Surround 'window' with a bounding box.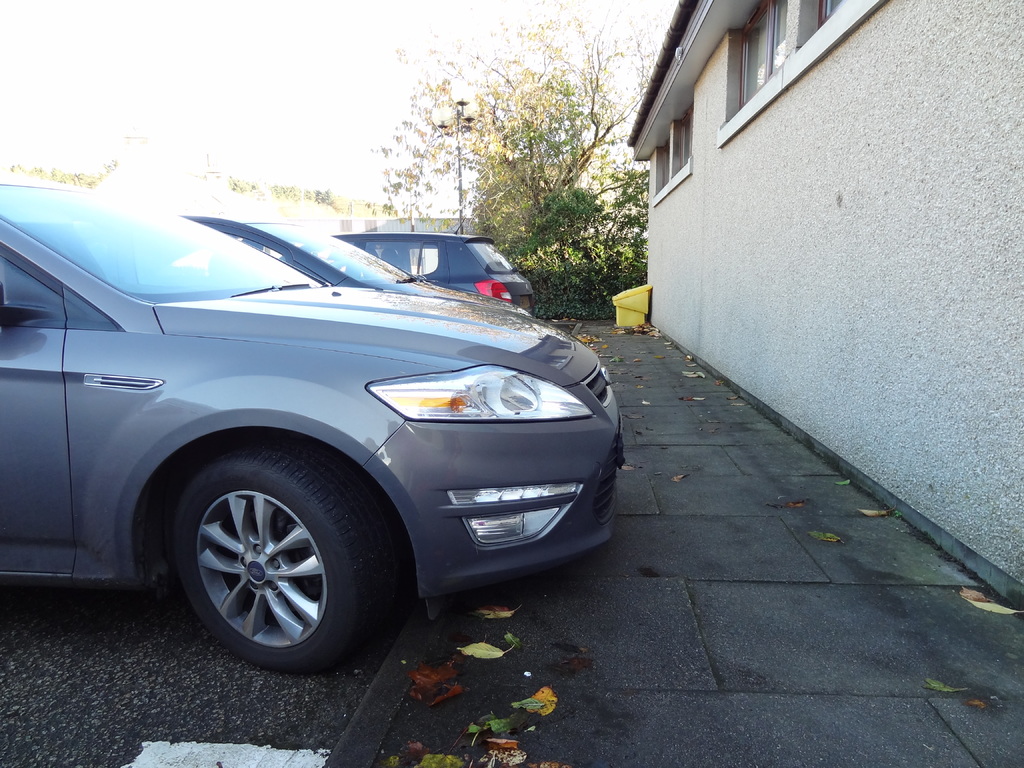
l=710, t=31, r=796, b=121.
